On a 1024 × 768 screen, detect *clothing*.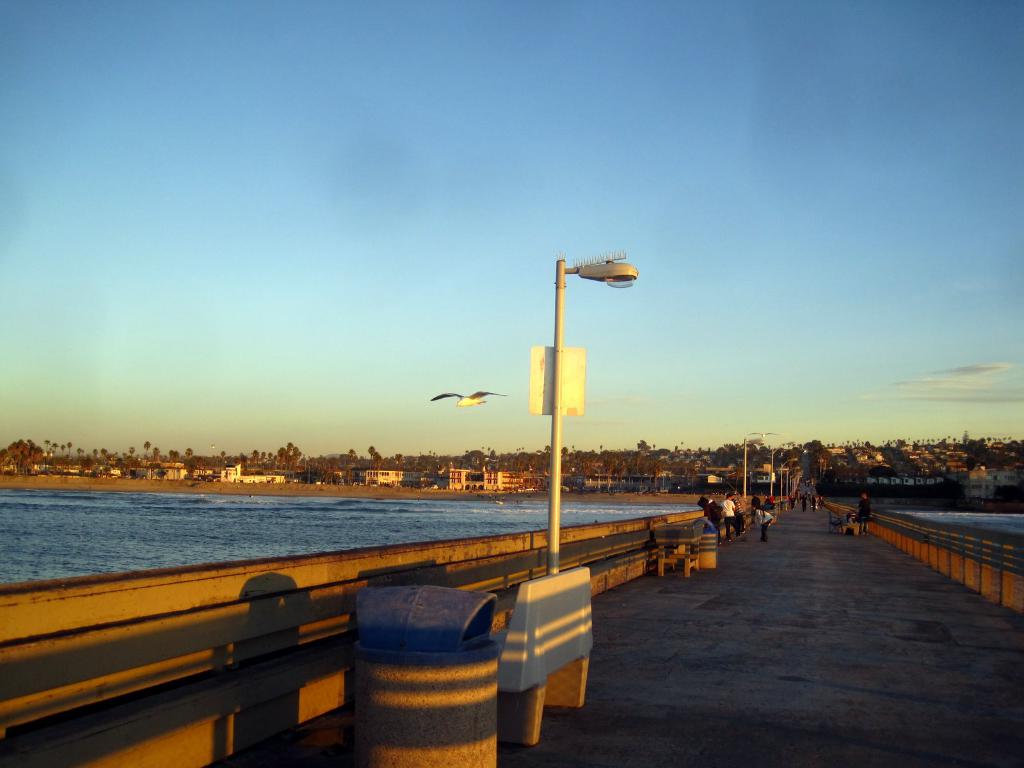
759 527 771 547.
